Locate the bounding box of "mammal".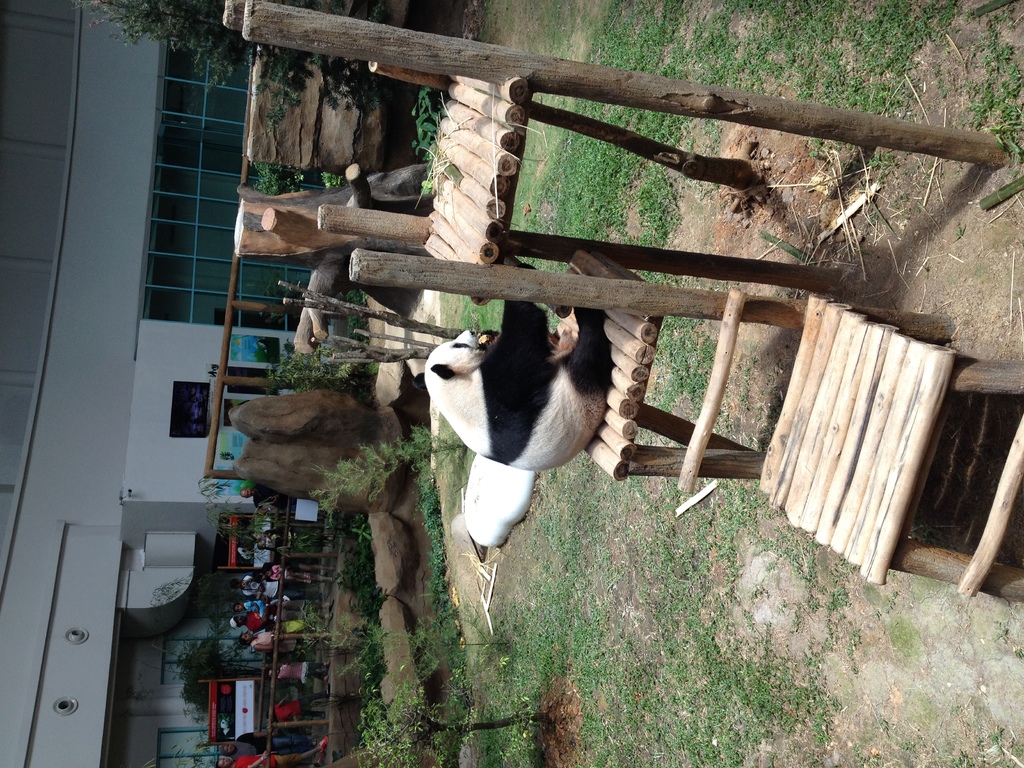
Bounding box: [x1=415, y1=309, x2=649, y2=491].
